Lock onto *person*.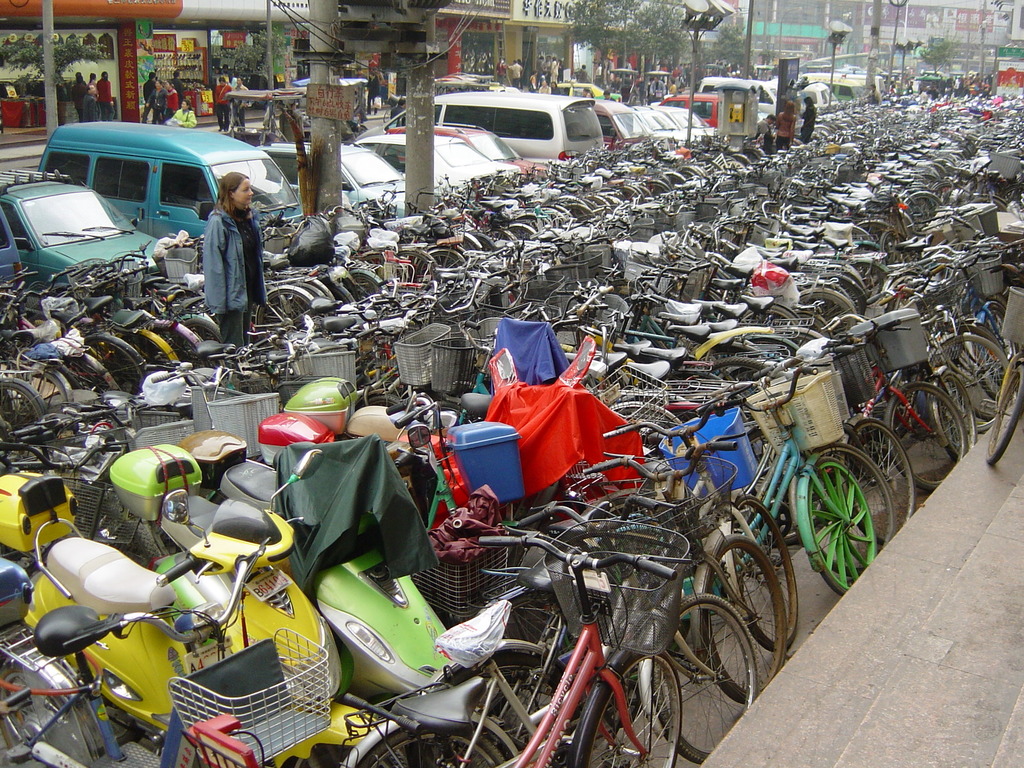
Locked: (left=801, top=97, right=818, bottom=147).
